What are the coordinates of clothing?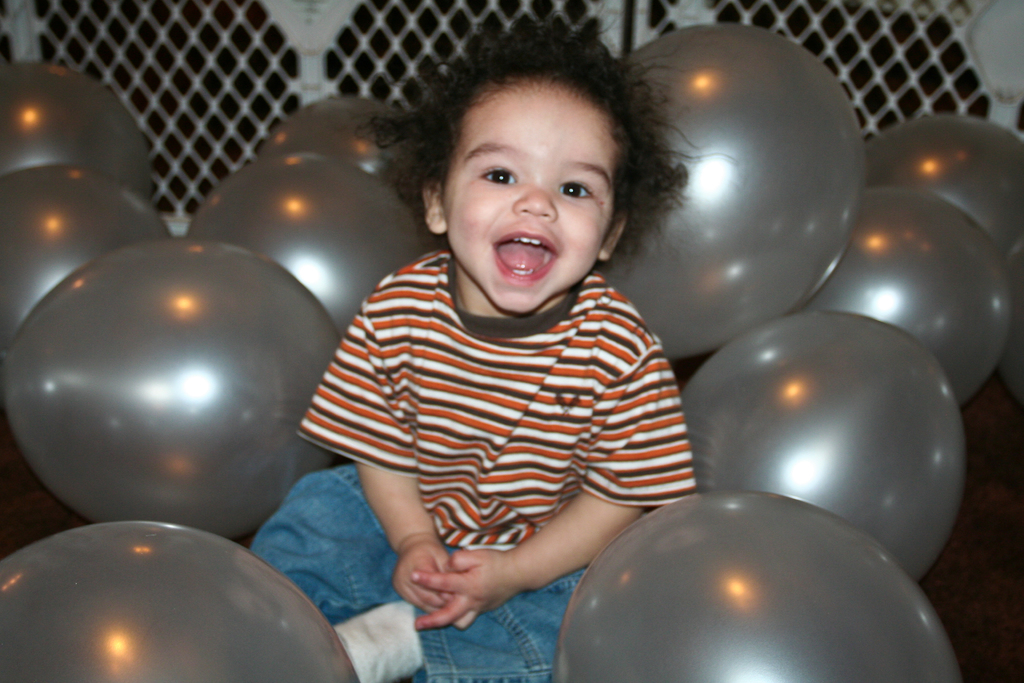
<region>245, 240, 698, 682</region>.
